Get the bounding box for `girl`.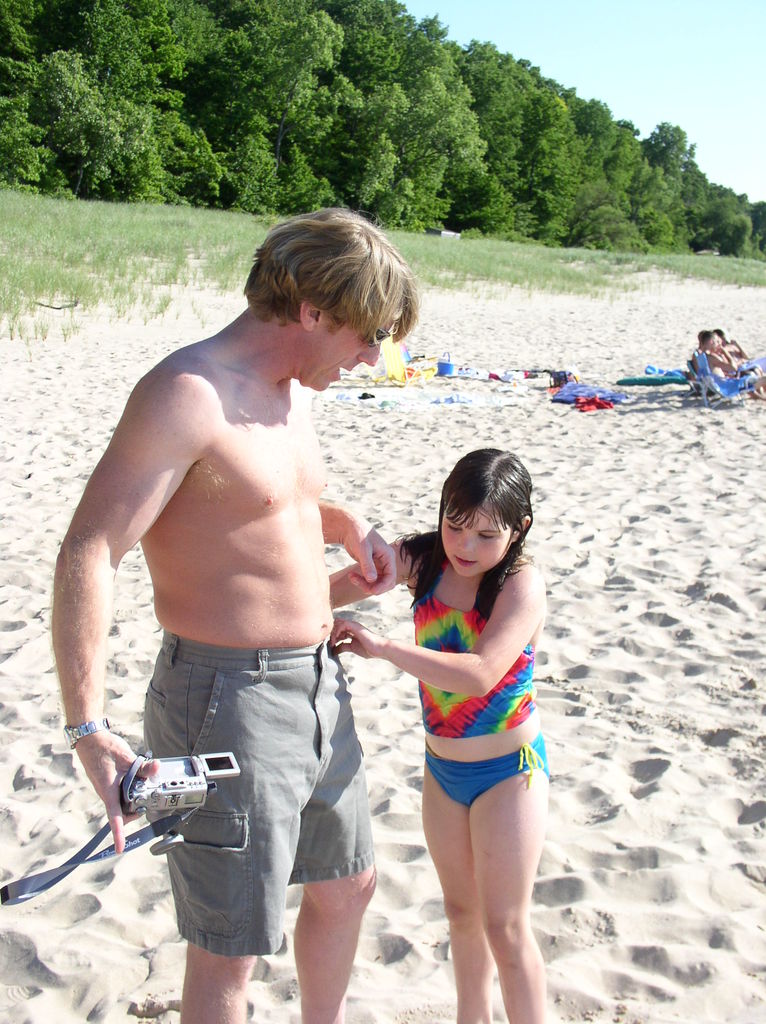
[left=332, top=445, right=549, bottom=1023].
